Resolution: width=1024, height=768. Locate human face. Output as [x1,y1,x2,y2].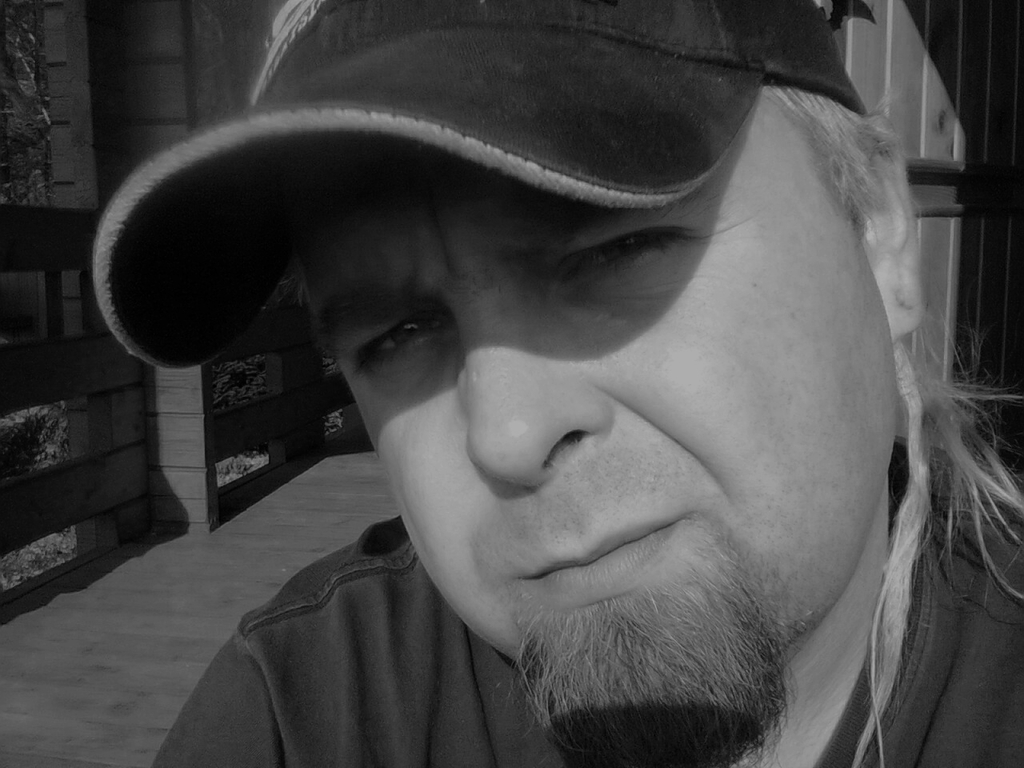
[286,82,902,677].
